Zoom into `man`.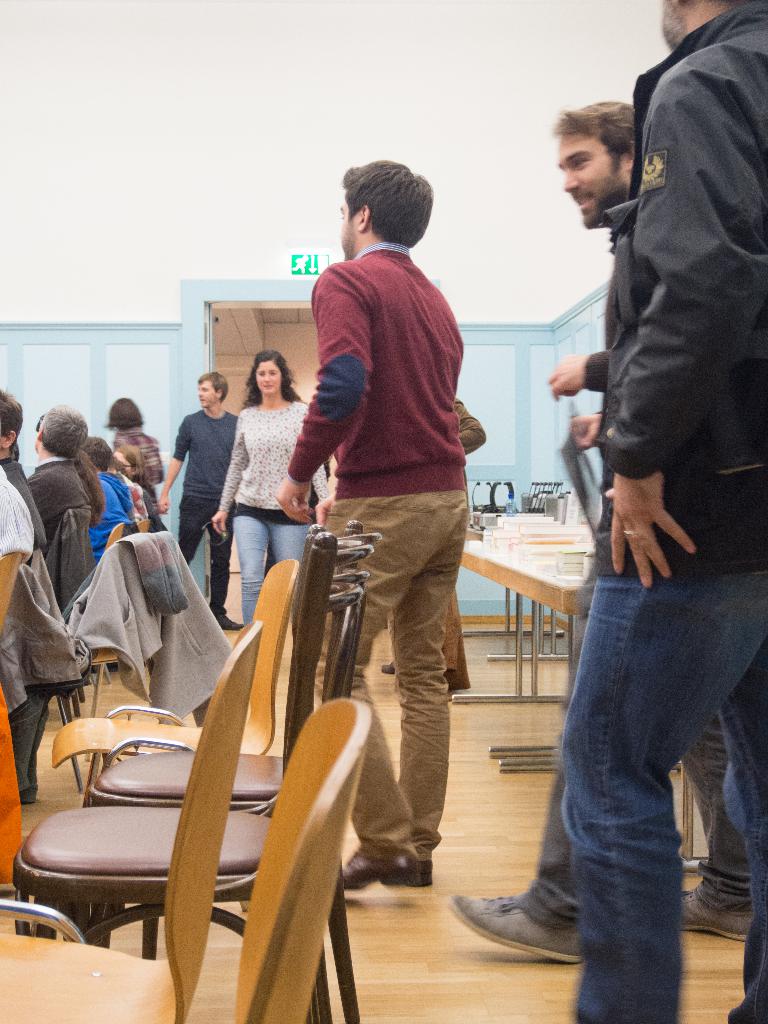
Zoom target: region(27, 403, 90, 548).
